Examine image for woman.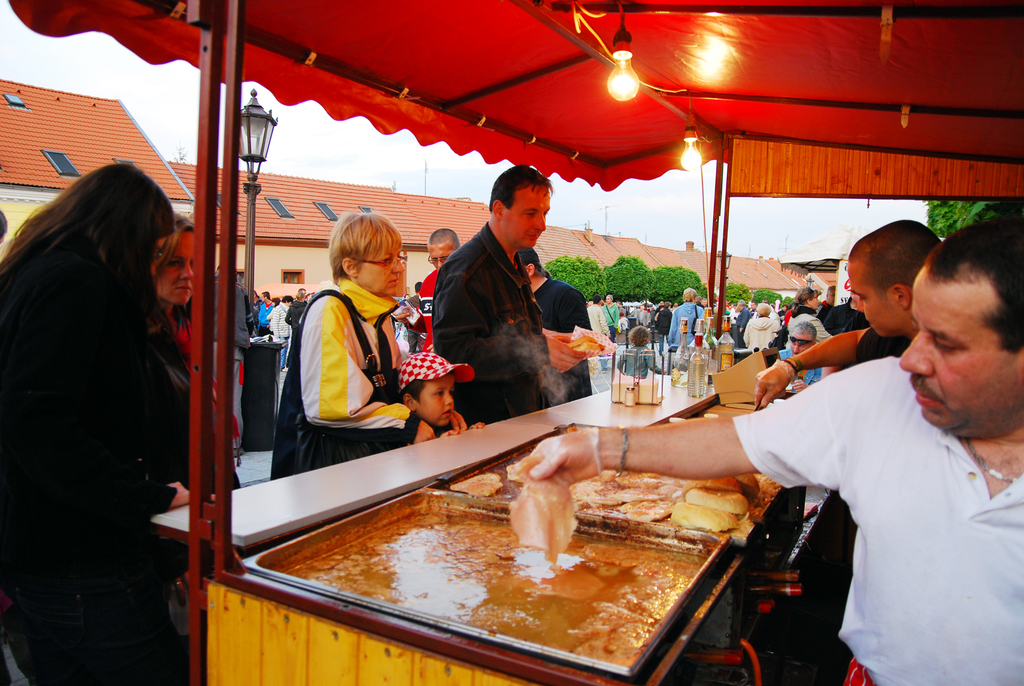
Examination result: select_region(660, 284, 707, 344).
